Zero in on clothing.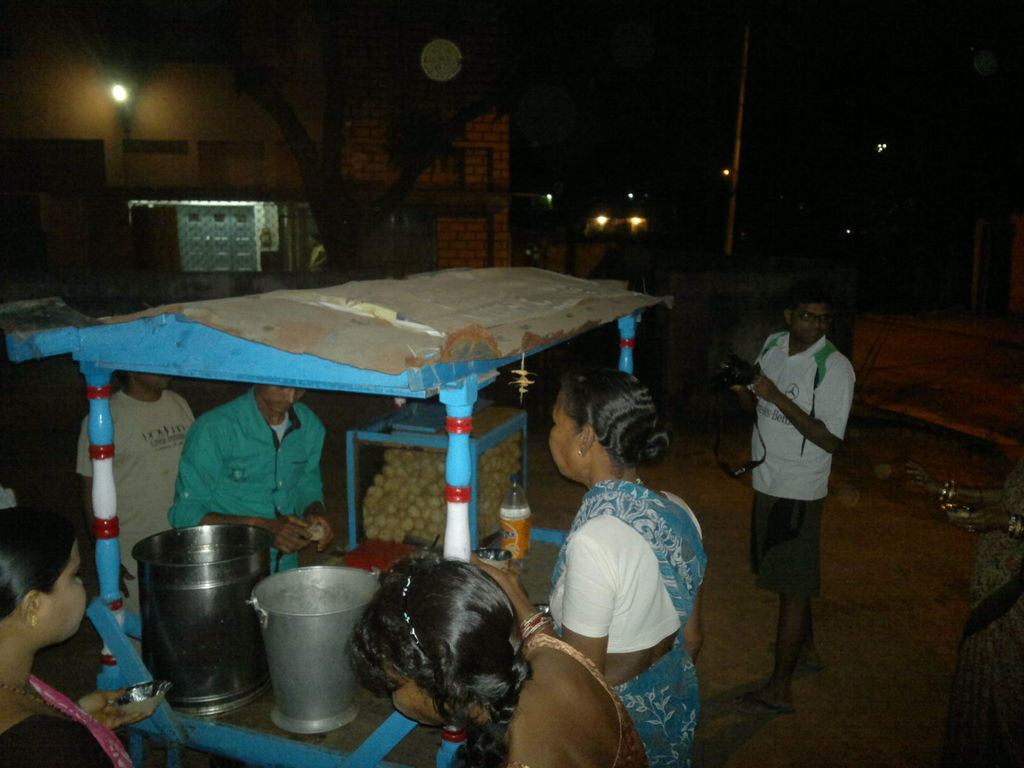
Zeroed in: locate(74, 389, 195, 663).
